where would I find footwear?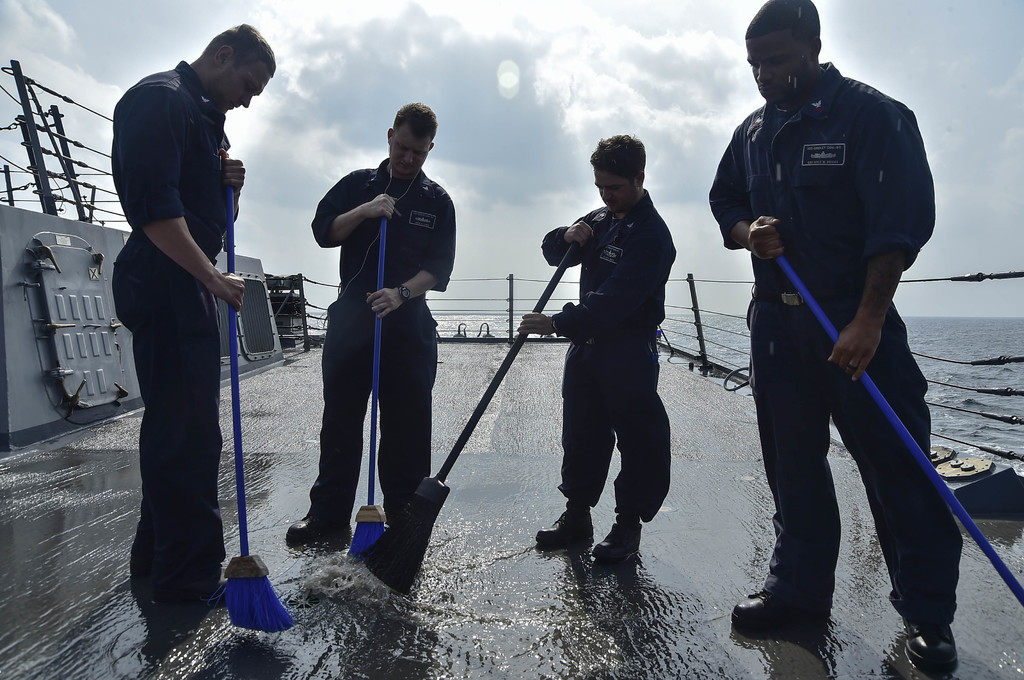
At [left=587, top=512, right=641, bottom=560].
